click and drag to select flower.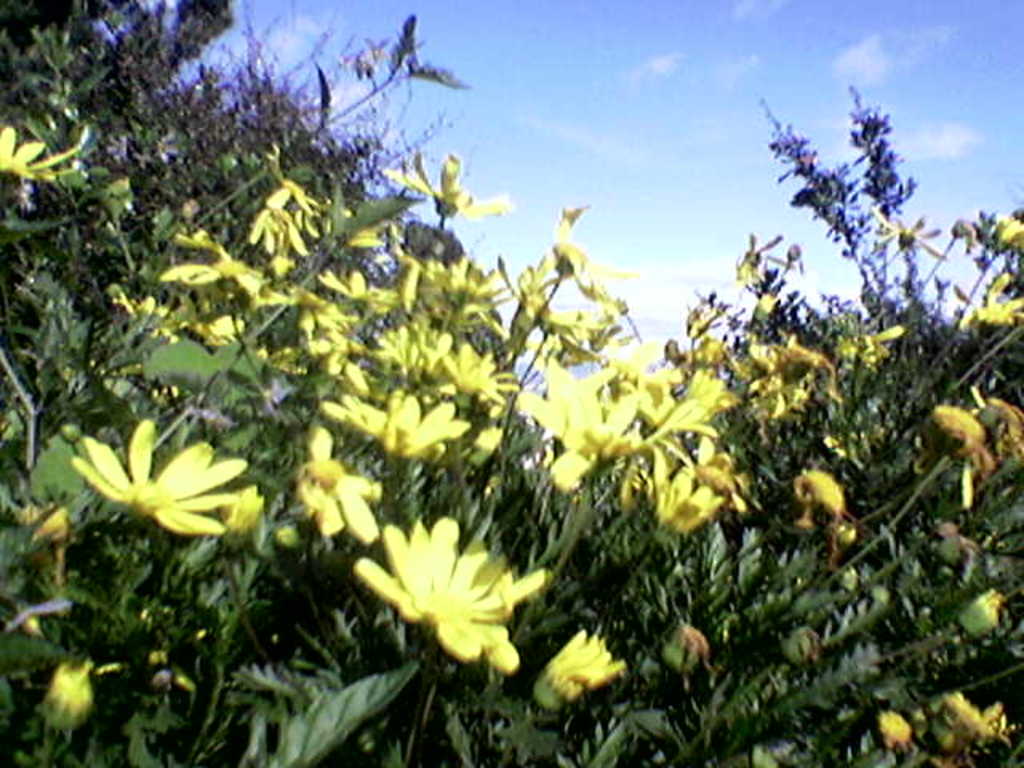
Selection: bbox(874, 677, 1019, 766).
